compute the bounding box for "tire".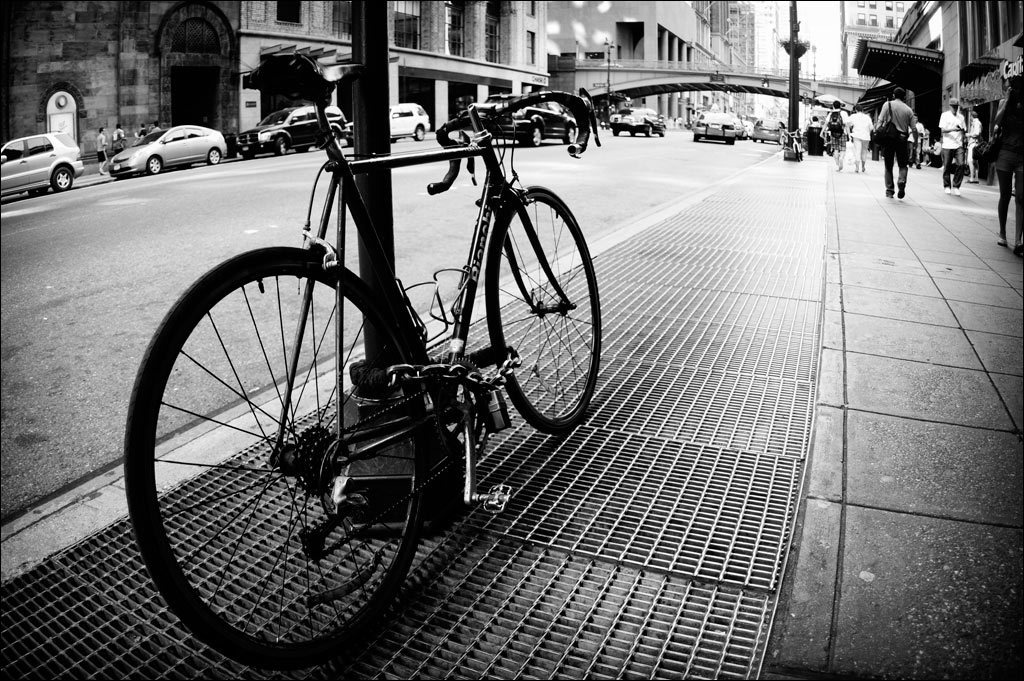
box=[482, 182, 600, 434].
